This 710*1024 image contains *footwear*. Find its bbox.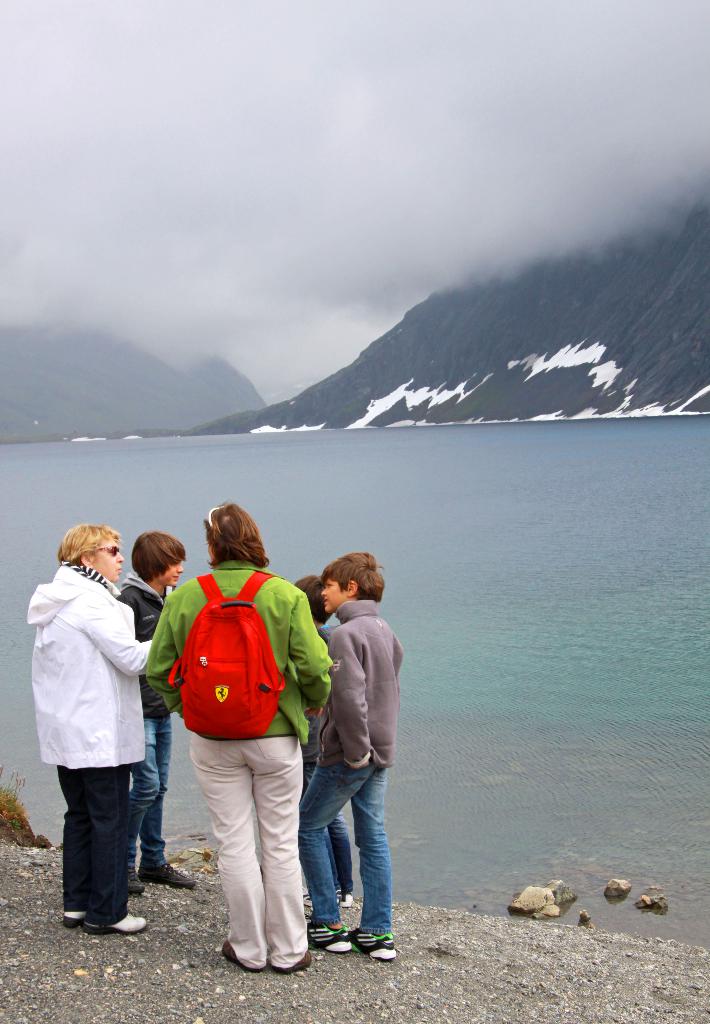
260,950,312,972.
